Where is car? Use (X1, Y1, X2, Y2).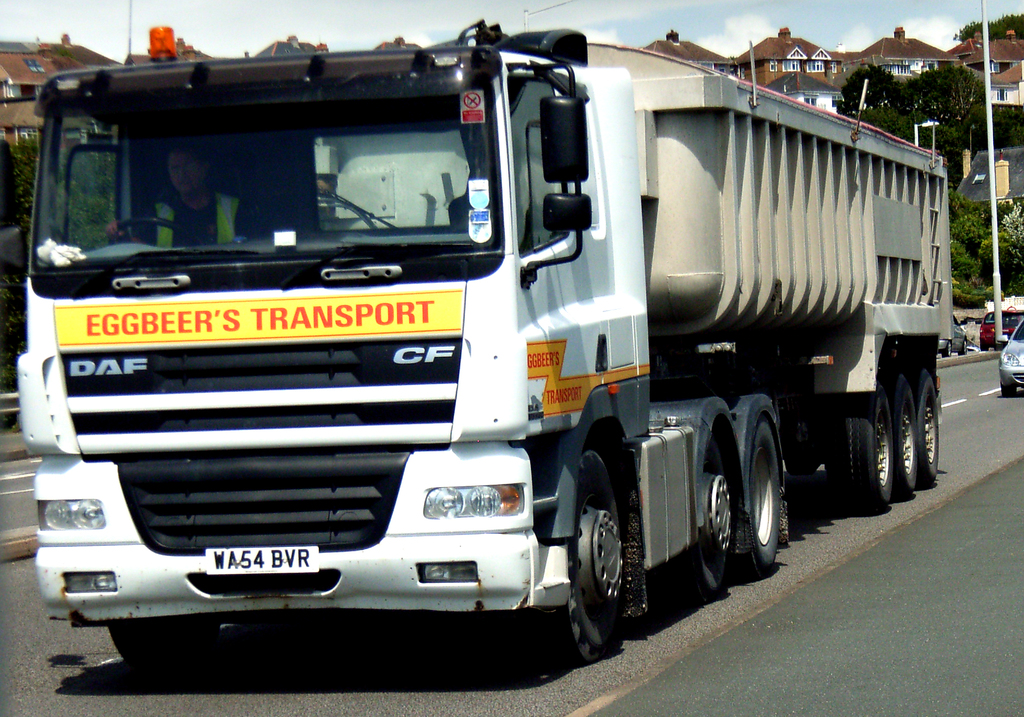
(980, 306, 1021, 353).
